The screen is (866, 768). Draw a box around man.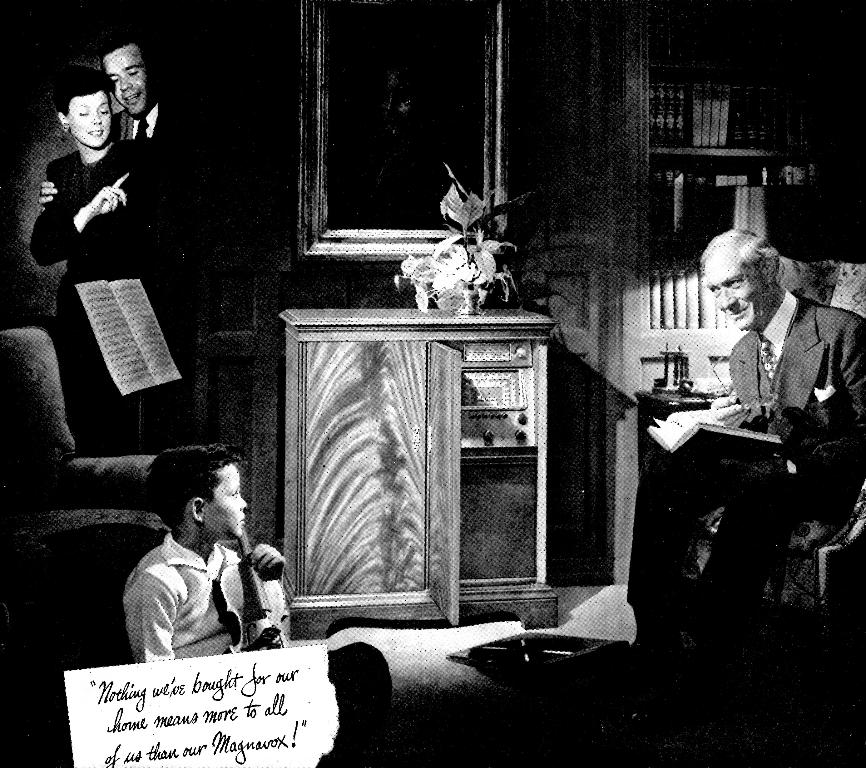
(left=631, top=221, right=865, bottom=613).
